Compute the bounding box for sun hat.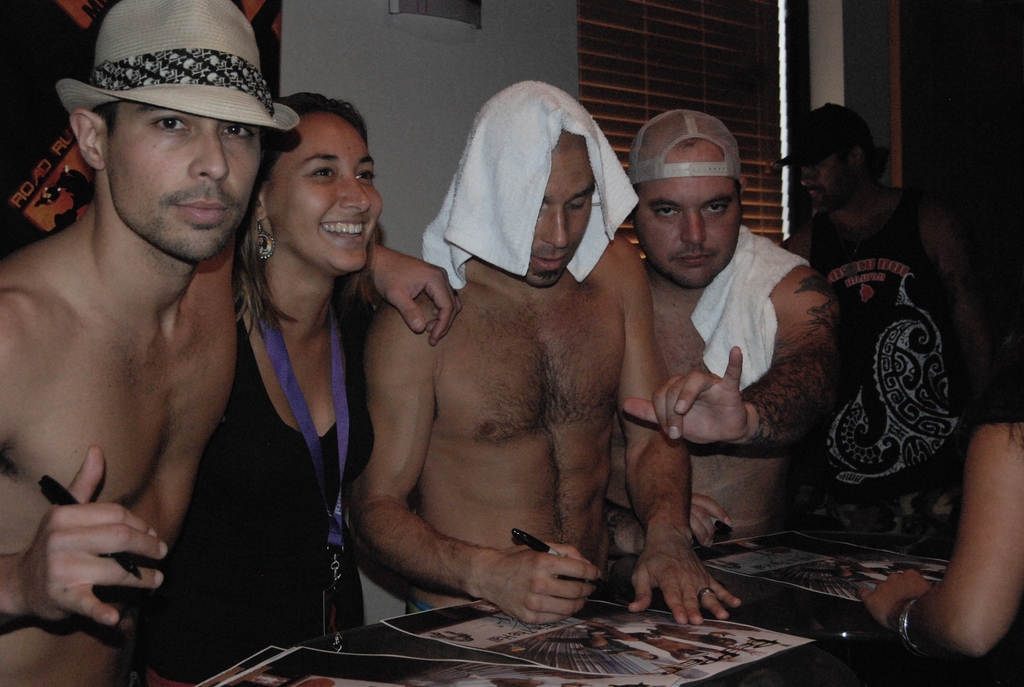
left=767, top=98, right=892, bottom=164.
